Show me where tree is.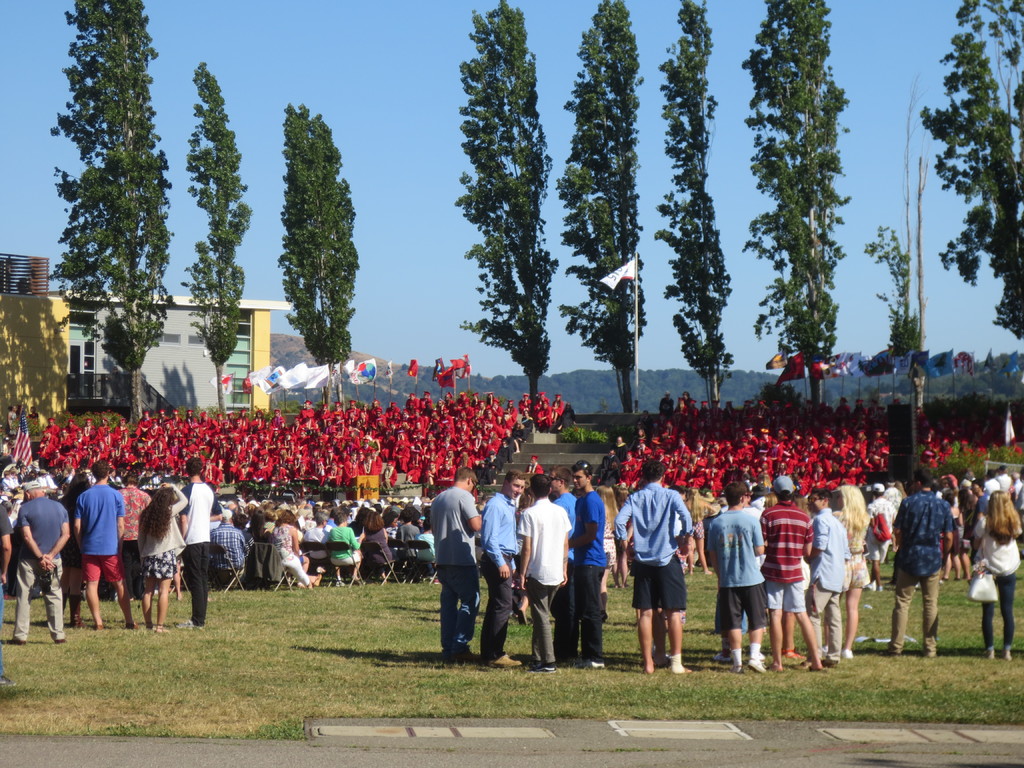
tree is at bbox=[554, 0, 646, 426].
